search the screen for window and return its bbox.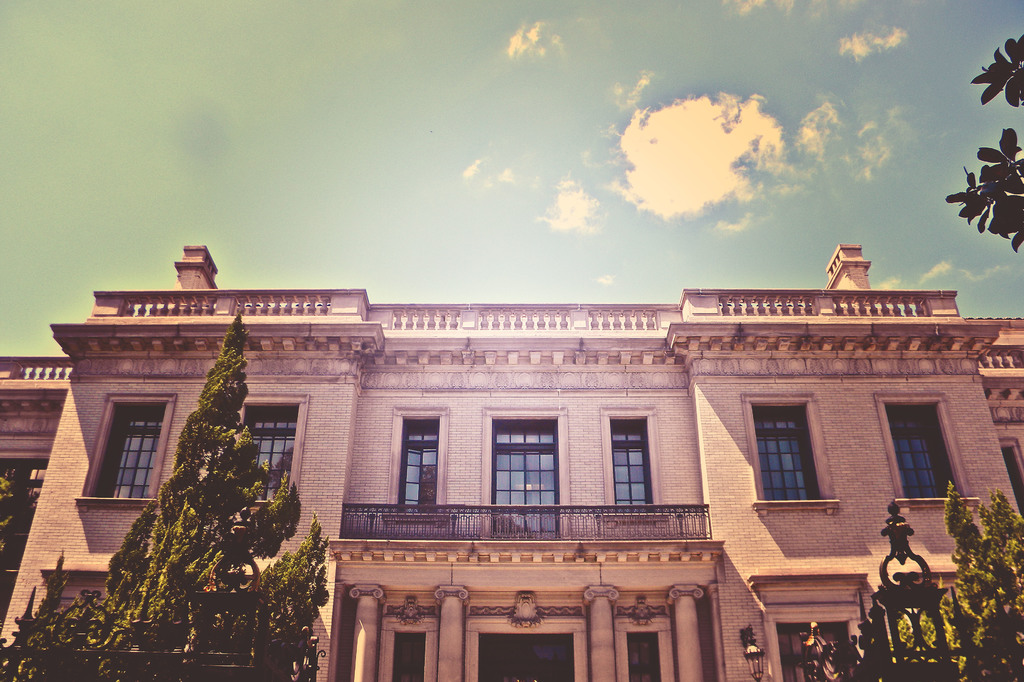
Found: x1=905 y1=402 x2=965 y2=519.
